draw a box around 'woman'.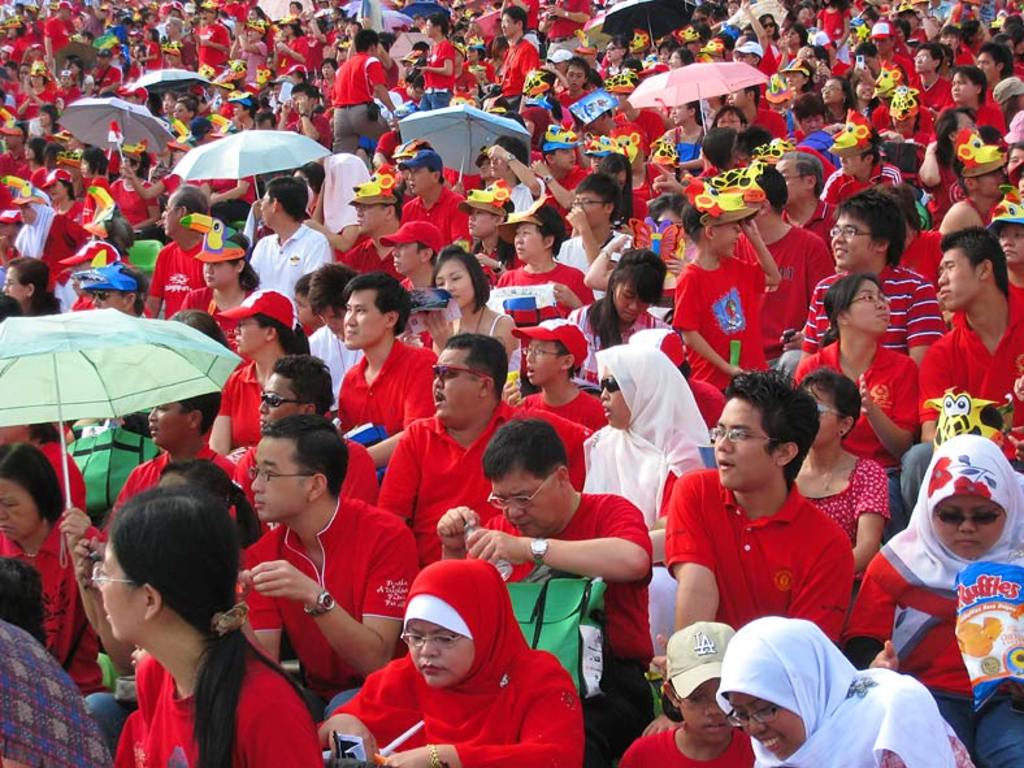
Rect(151, 450, 259, 557).
